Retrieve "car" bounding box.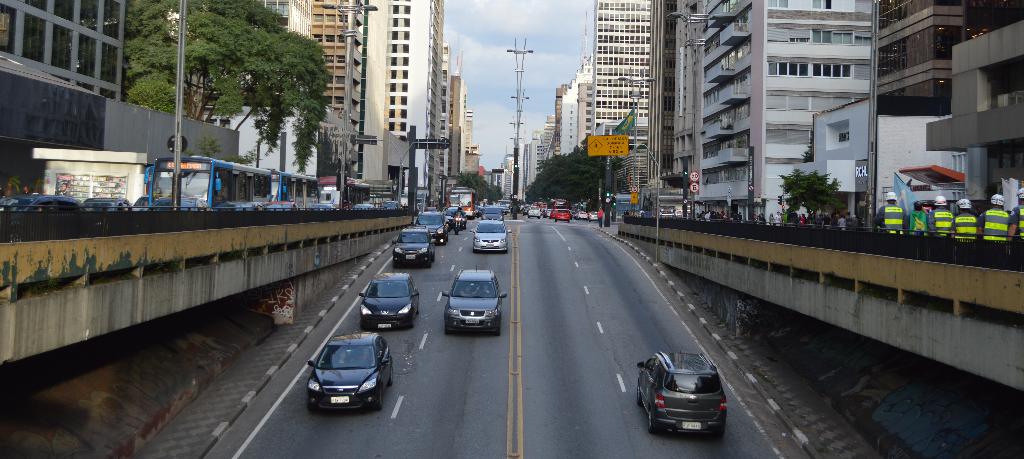
Bounding box: [left=483, top=204, right=503, bottom=222].
